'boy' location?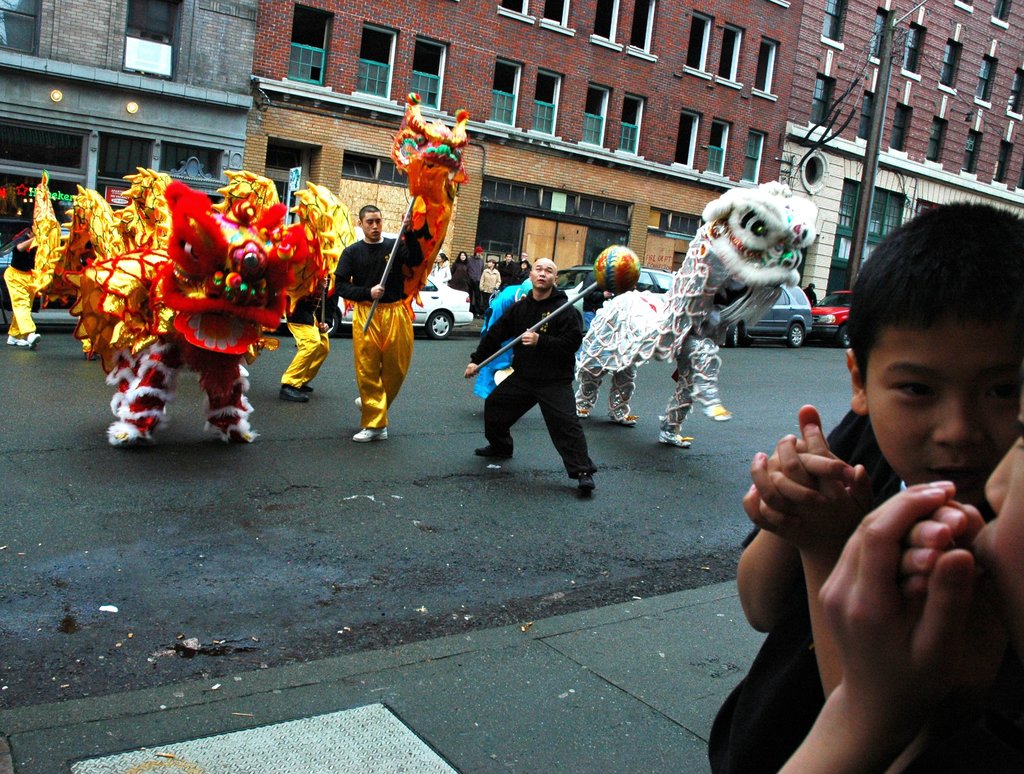
BBox(697, 198, 1023, 766)
